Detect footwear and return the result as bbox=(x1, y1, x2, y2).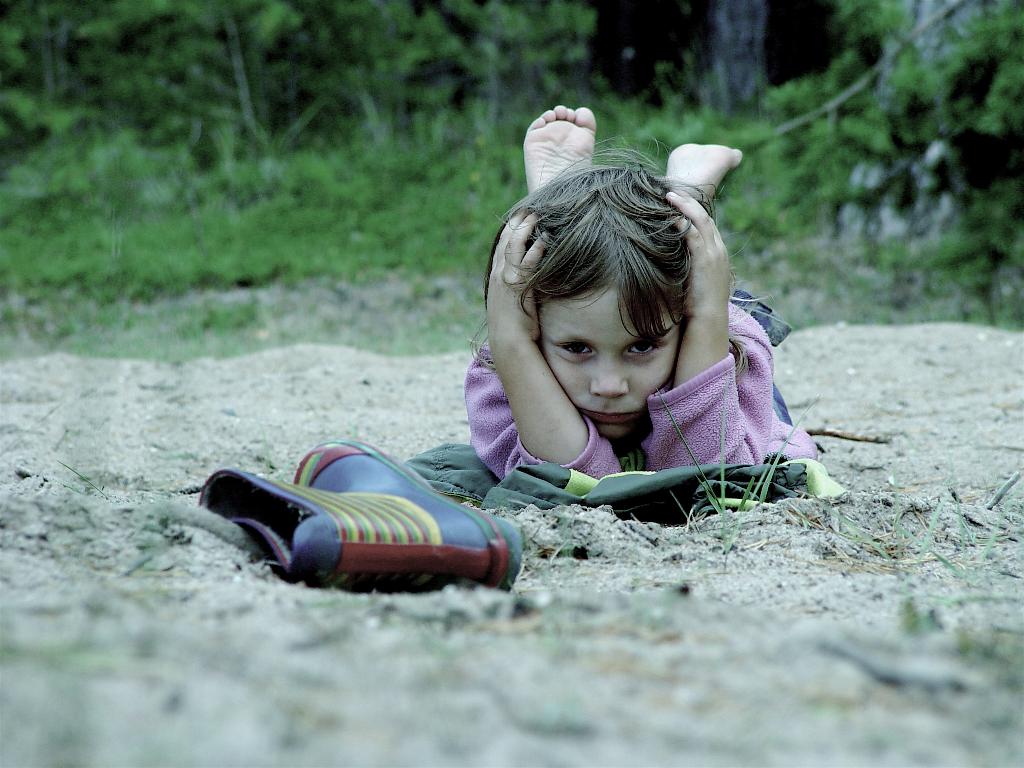
bbox=(199, 439, 510, 605).
